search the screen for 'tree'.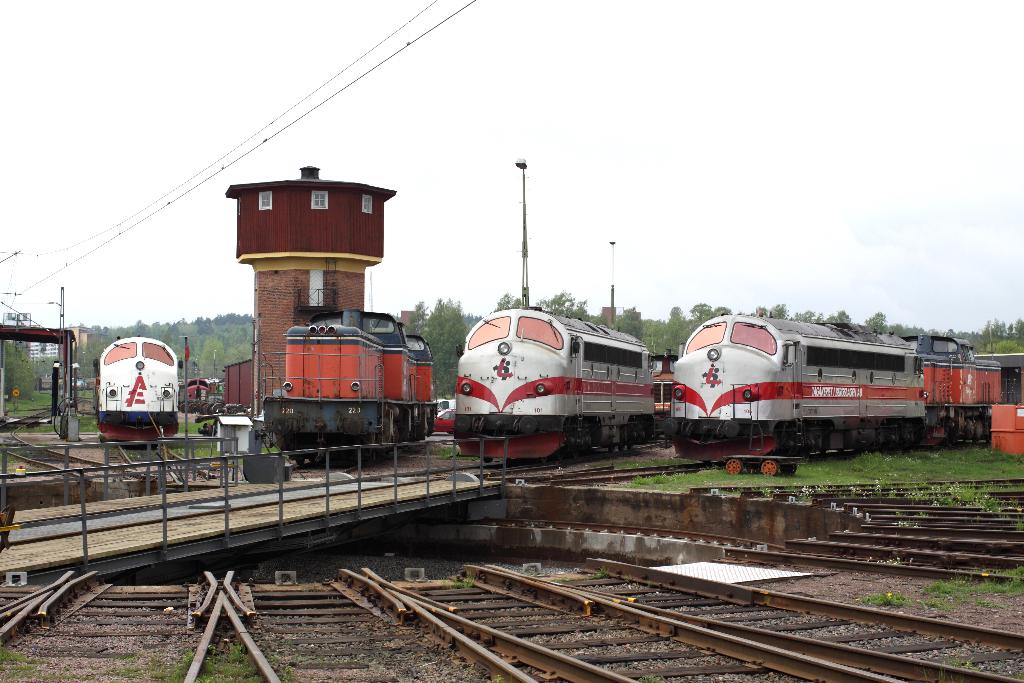
Found at box=[406, 299, 439, 336].
